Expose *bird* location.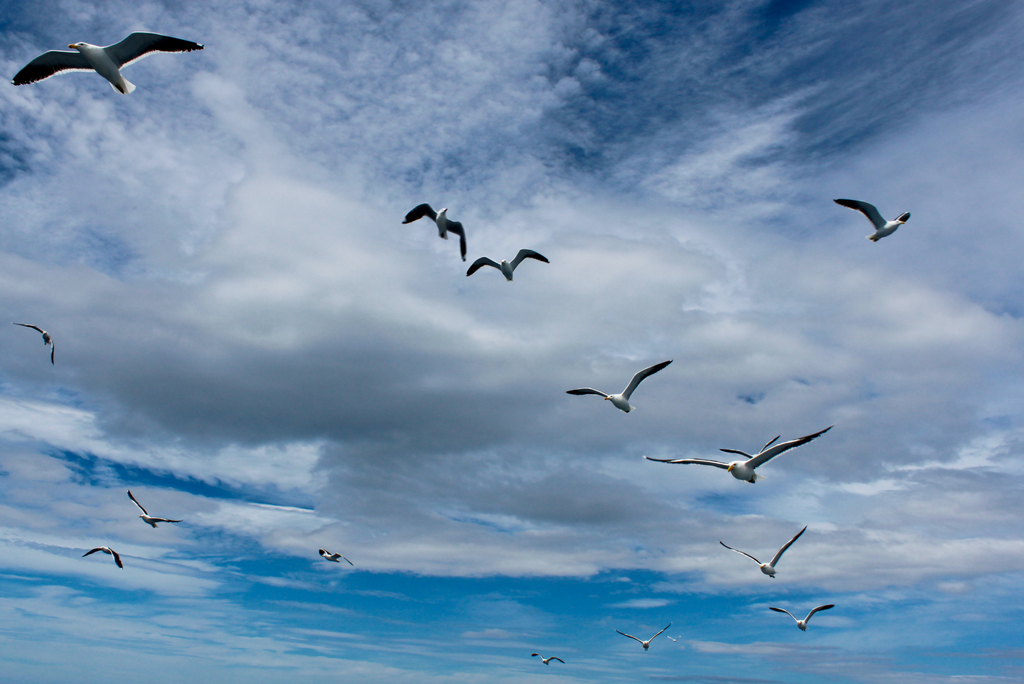
Exposed at 315/546/354/569.
